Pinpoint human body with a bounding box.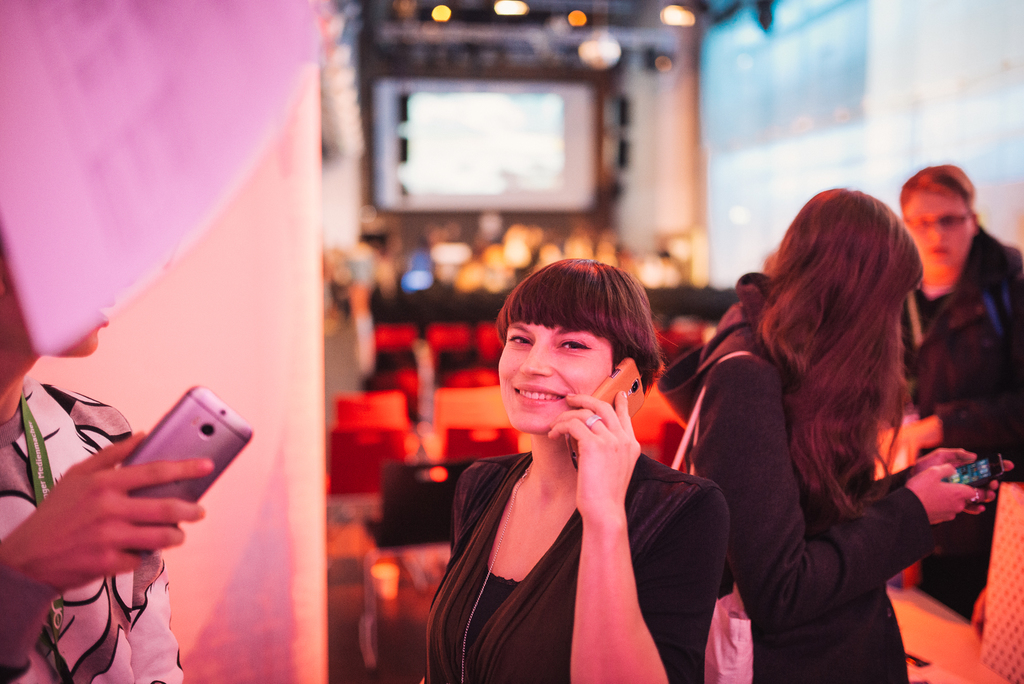
box=[413, 260, 745, 681].
